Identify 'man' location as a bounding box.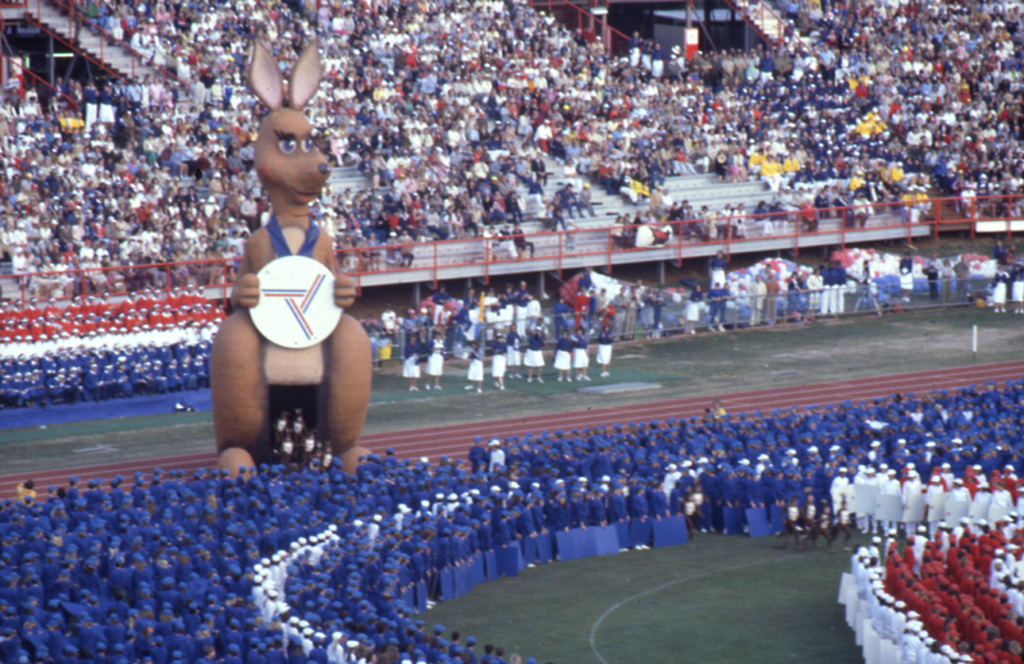
509,216,535,257.
